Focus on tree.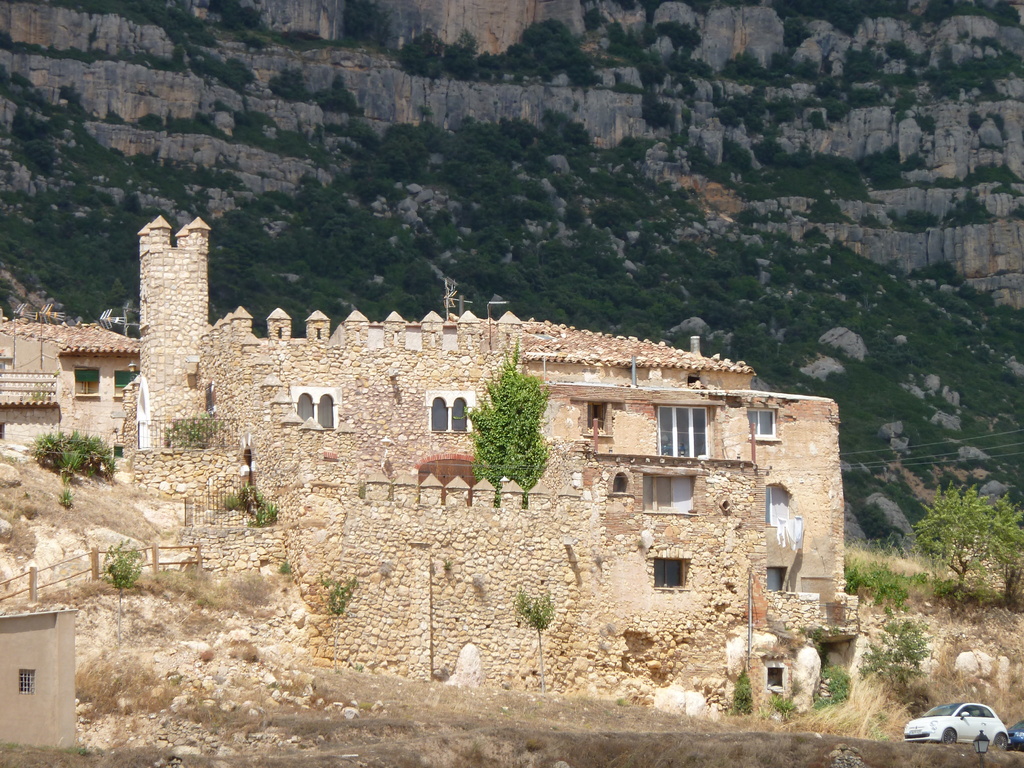
Focused at pyautogui.locateOnScreen(102, 540, 144, 657).
